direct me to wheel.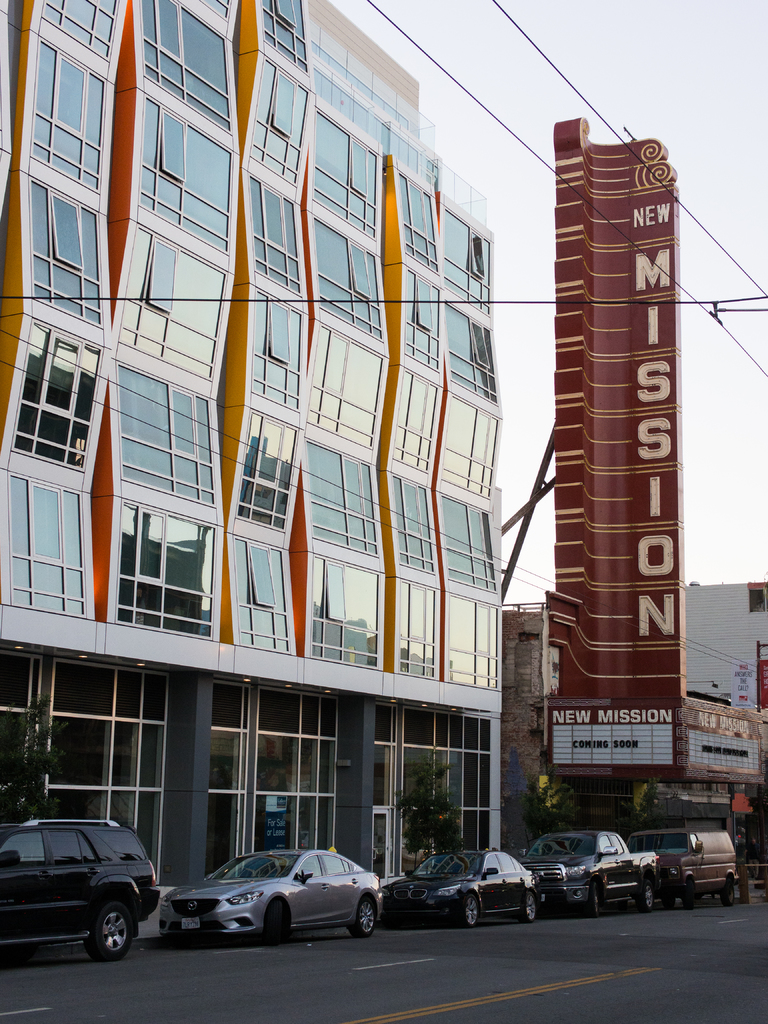
Direction: bbox=(347, 896, 373, 934).
